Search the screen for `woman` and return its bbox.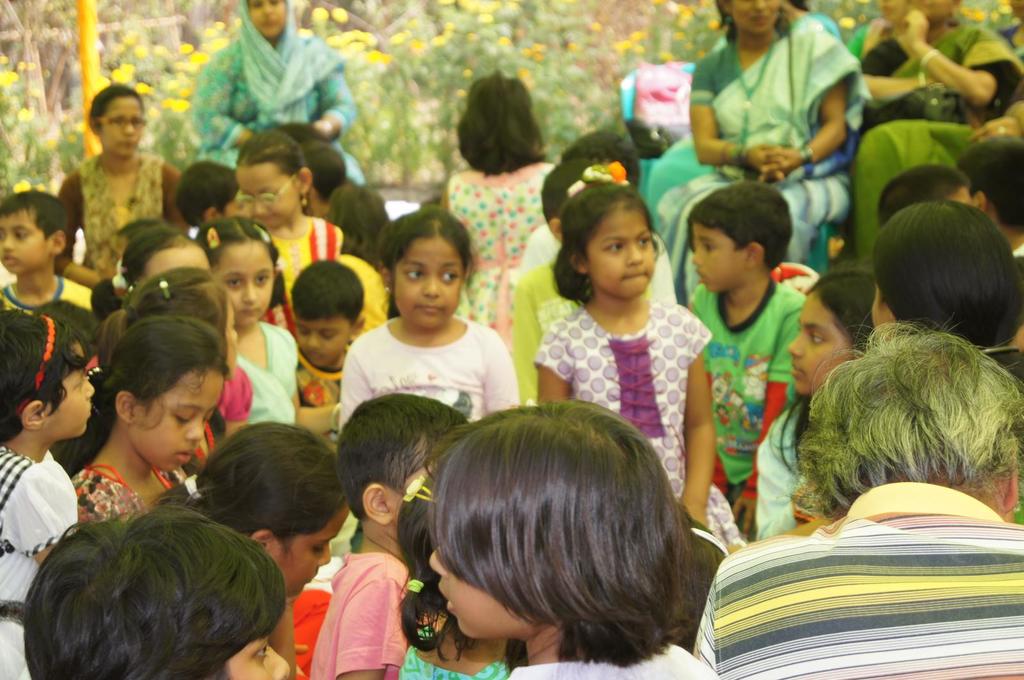
Found: crop(655, 0, 860, 308).
